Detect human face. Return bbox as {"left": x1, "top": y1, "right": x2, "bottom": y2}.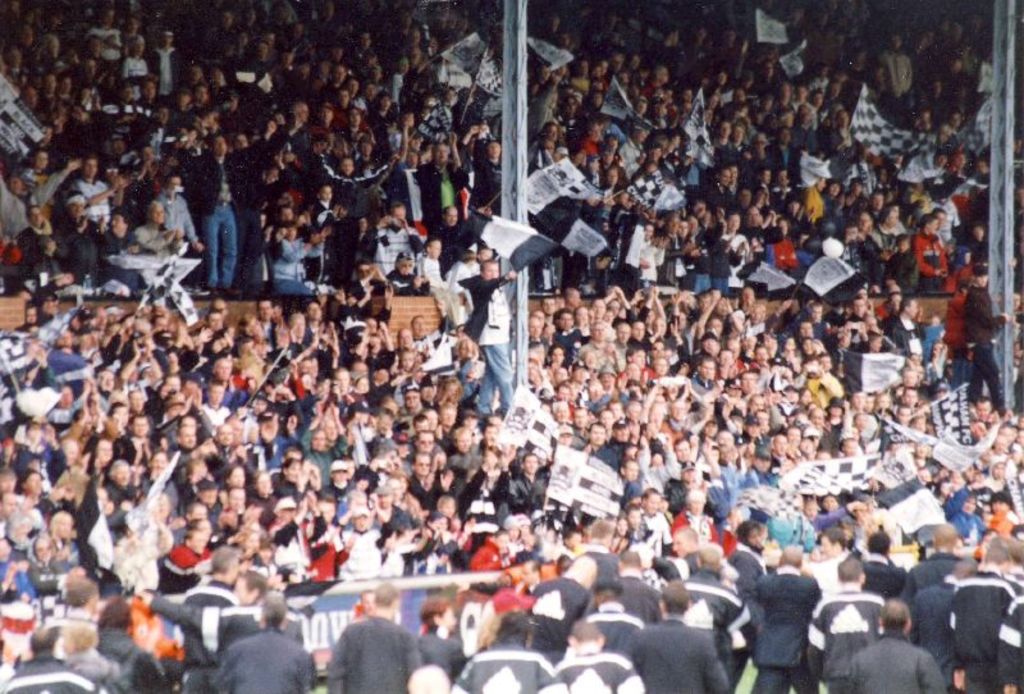
{"left": 630, "top": 58, "right": 637, "bottom": 65}.
